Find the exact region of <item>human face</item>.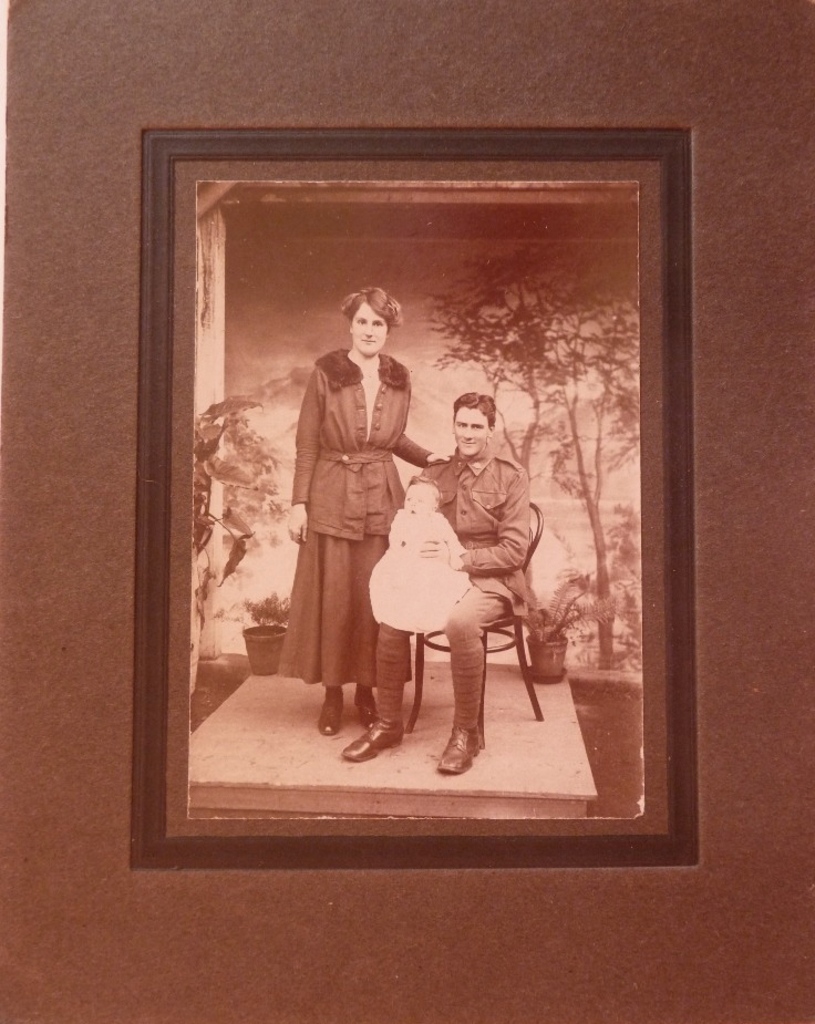
Exact region: (left=450, top=408, right=488, bottom=453).
